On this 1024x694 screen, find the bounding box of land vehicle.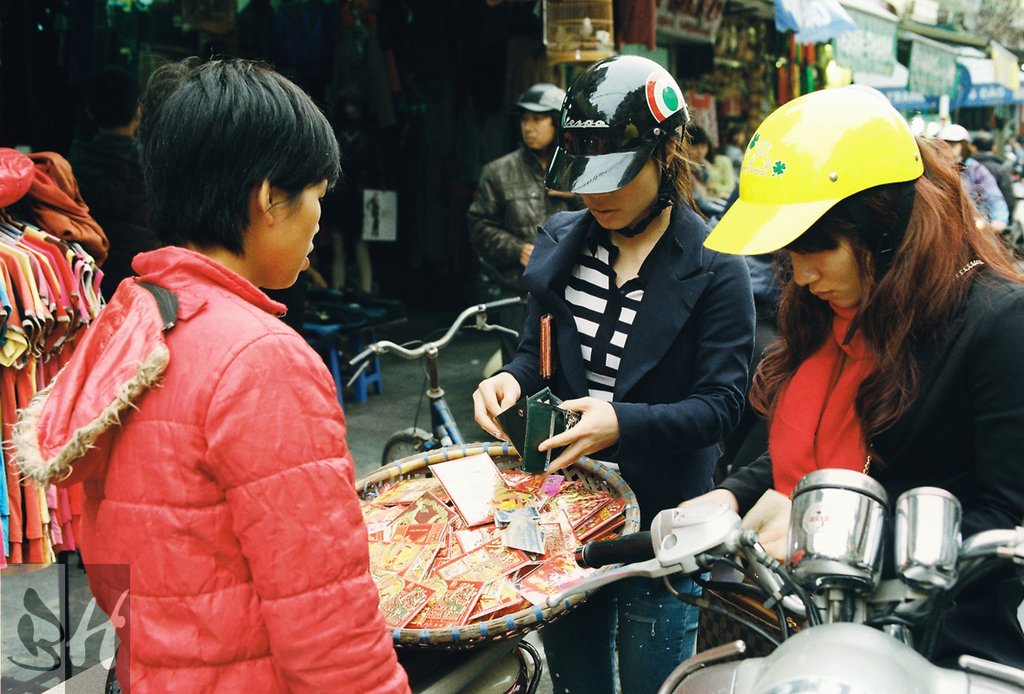
Bounding box: box(572, 466, 1023, 693).
